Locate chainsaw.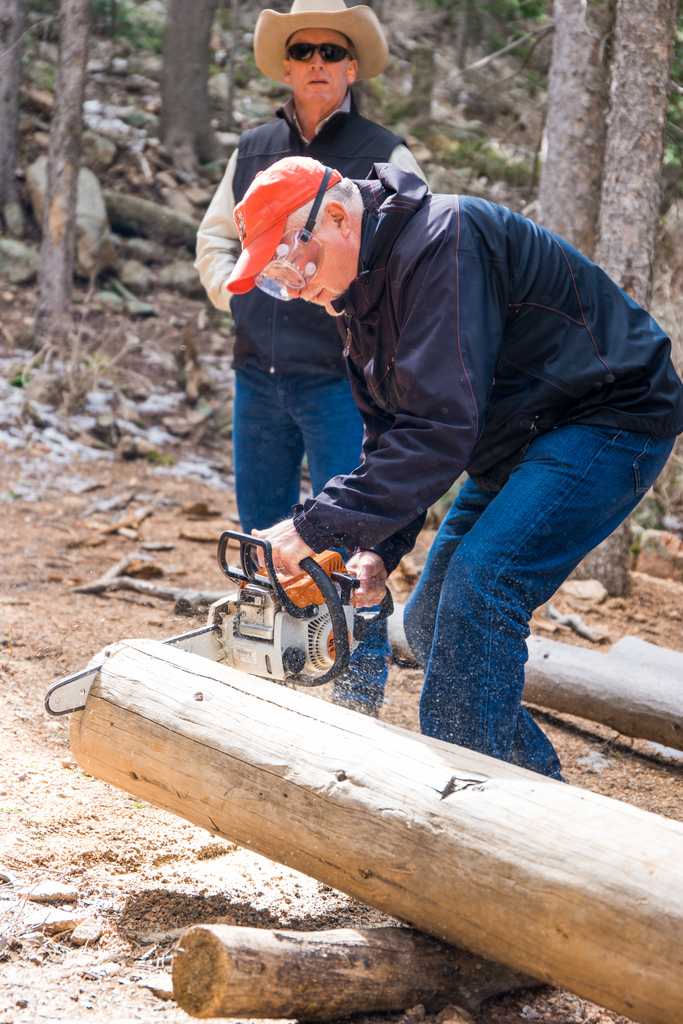
Bounding box: 42 528 397 719.
